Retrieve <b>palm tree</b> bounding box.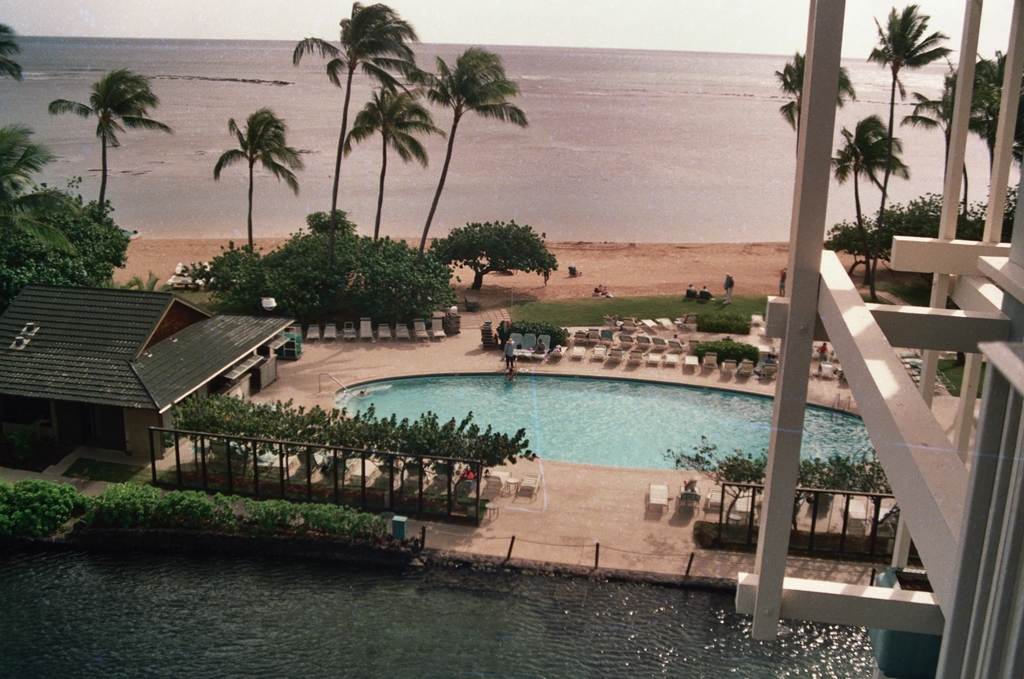
Bounding box: <region>295, 7, 414, 241</region>.
